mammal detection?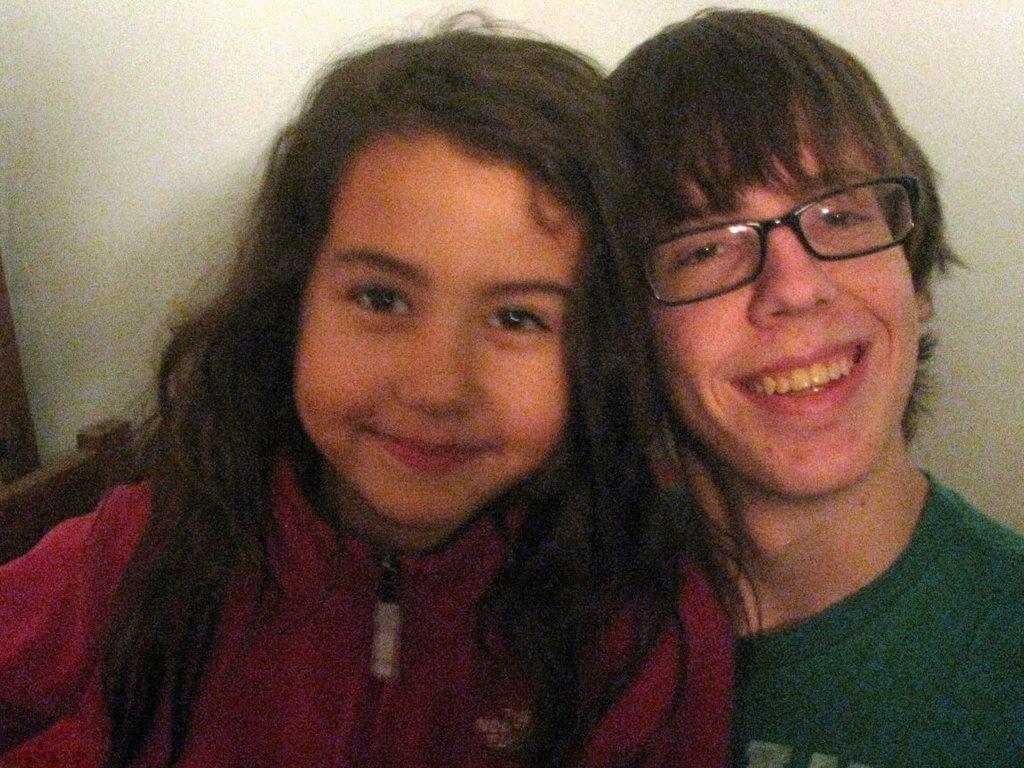
22, 28, 770, 749
